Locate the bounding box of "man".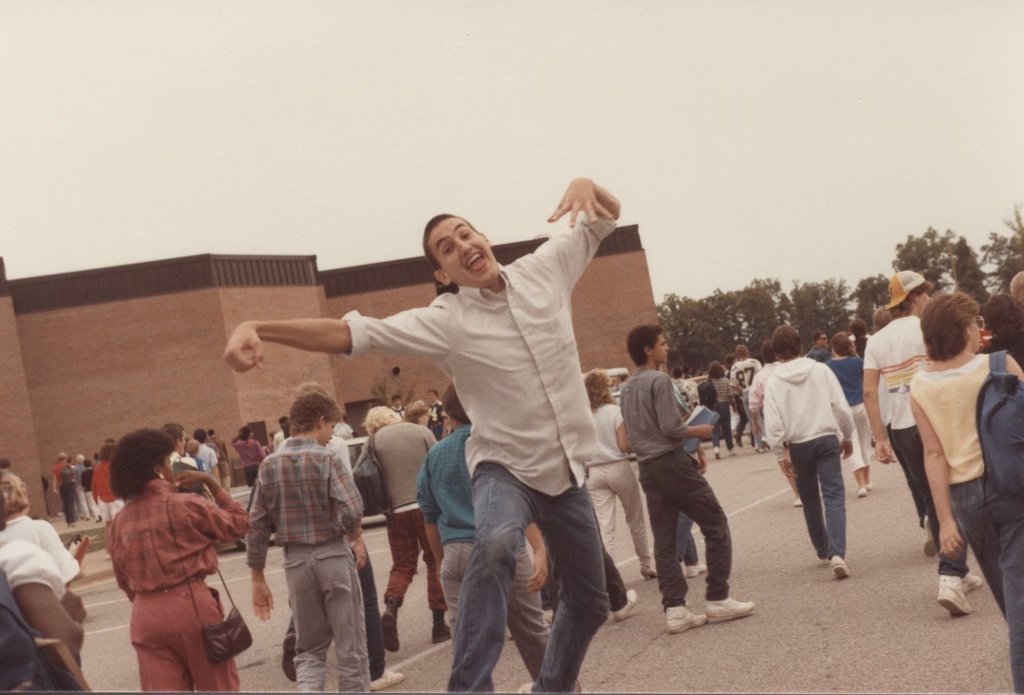
Bounding box: locate(731, 345, 765, 448).
